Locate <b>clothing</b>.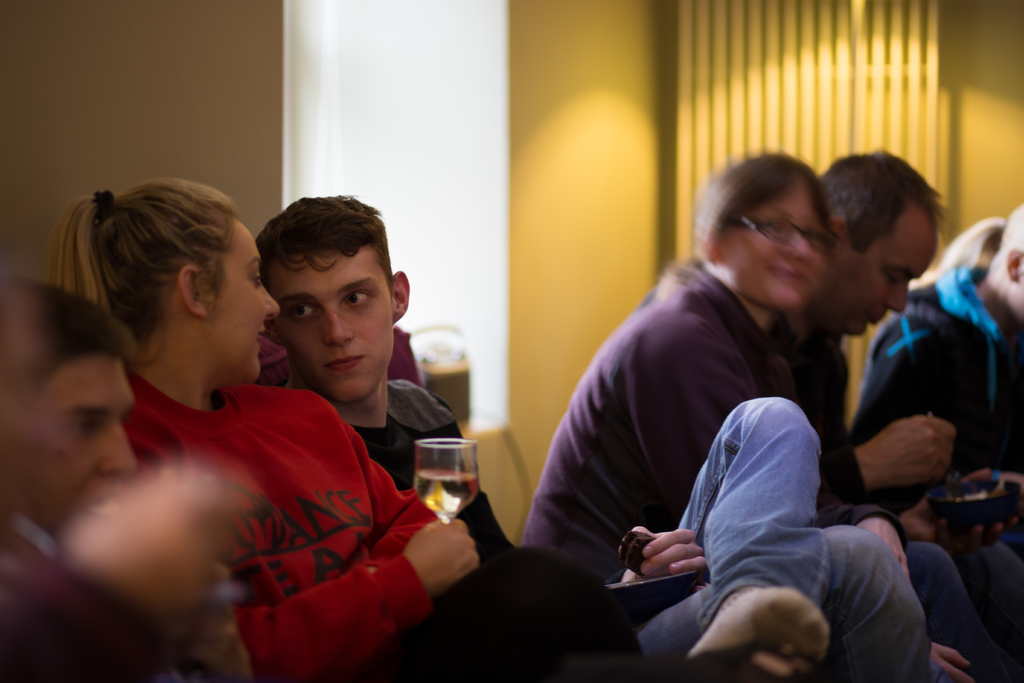
Bounding box: <region>527, 270, 942, 682</region>.
